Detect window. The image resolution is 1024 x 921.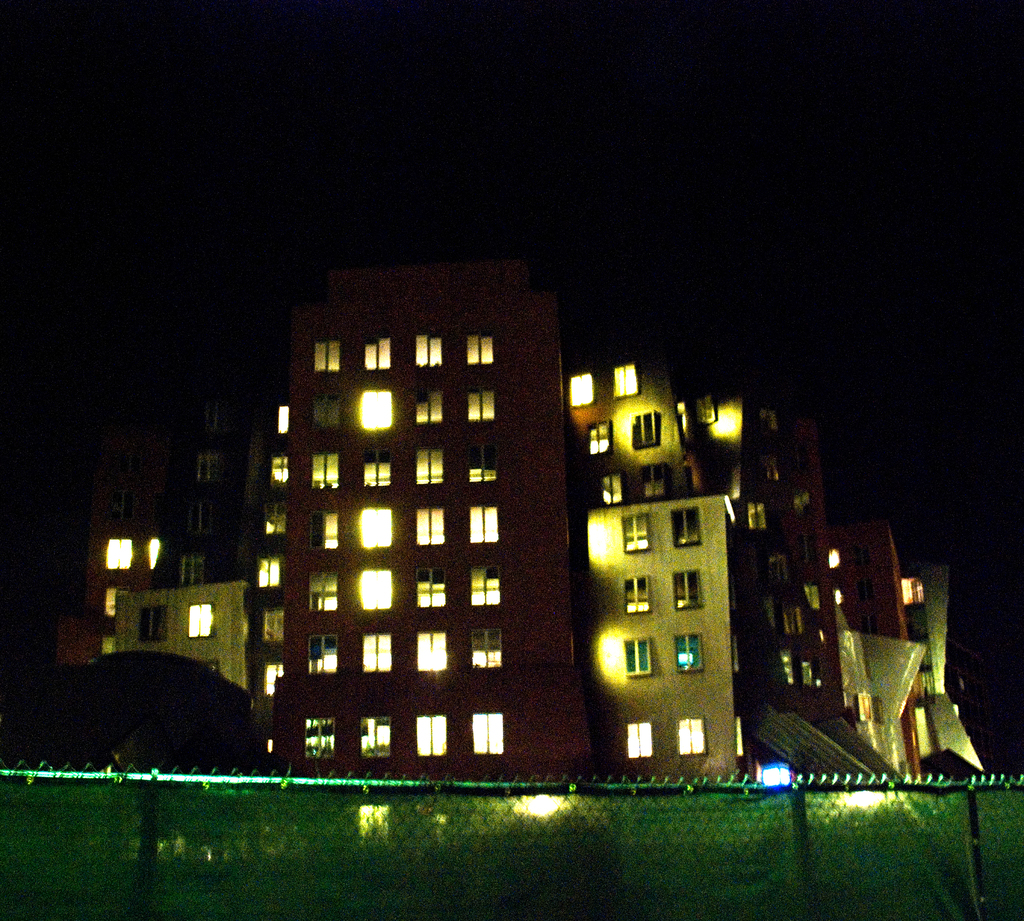
bbox=[360, 453, 388, 481].
